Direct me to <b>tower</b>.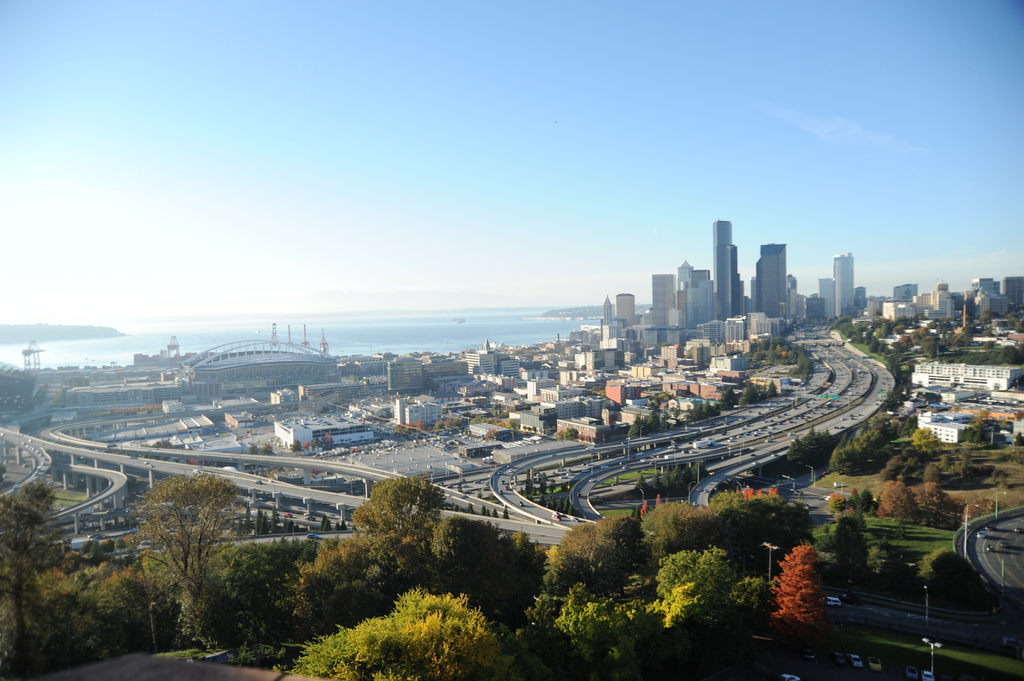
Direction: bbox(677, 264, 694, 328).
